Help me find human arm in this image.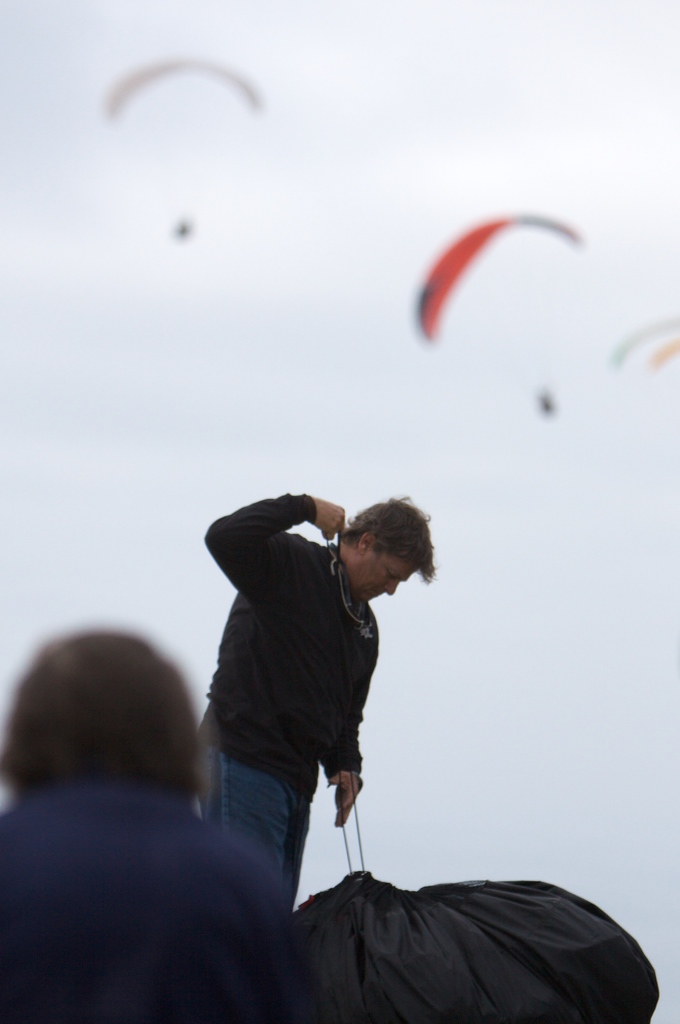
Found it: [left=205, top=495, right=345, bottom=580].
